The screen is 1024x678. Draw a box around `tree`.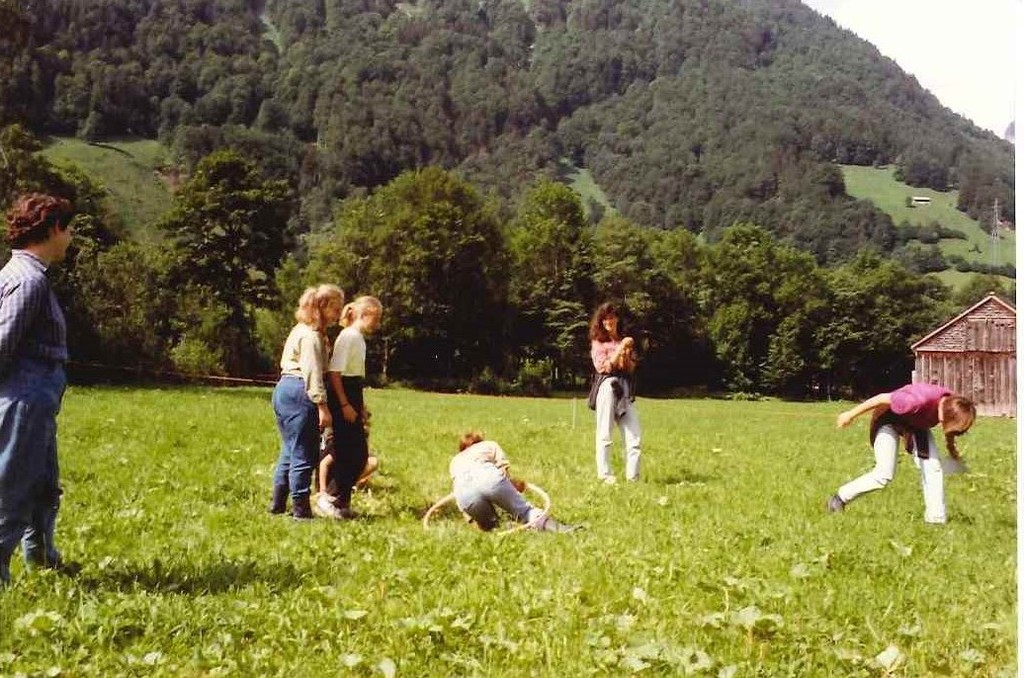
(x1=151, y1=145, x2=295, y2=373).
